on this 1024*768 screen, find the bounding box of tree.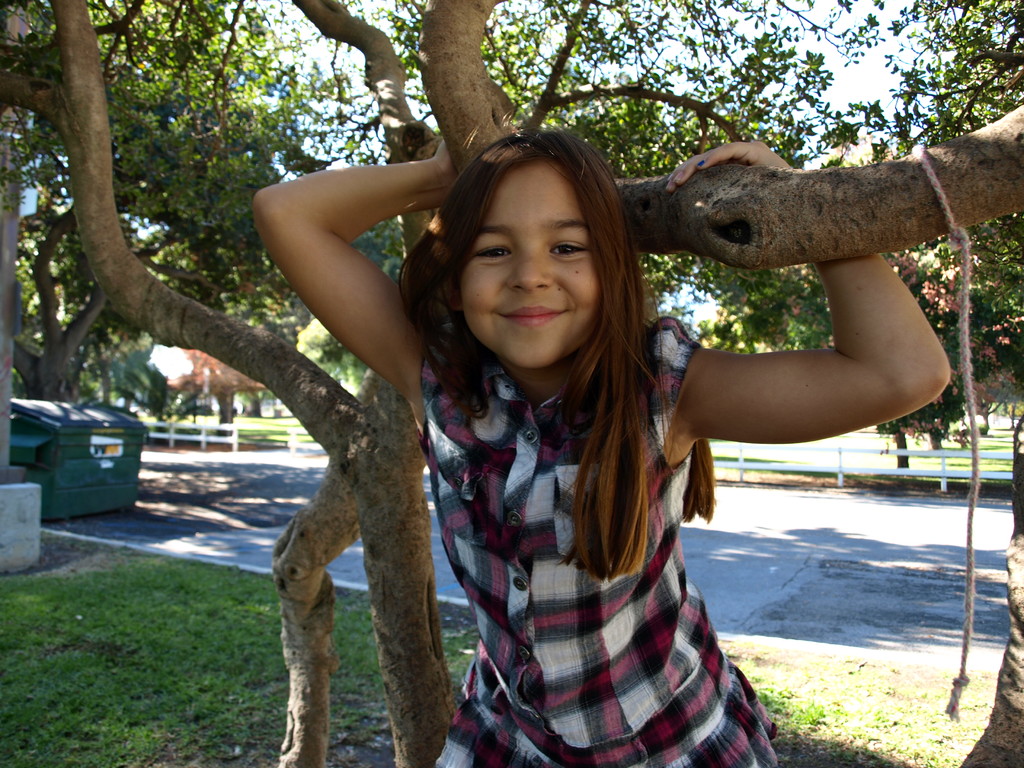
Bounding box: {"x1": 0, "y1": 0, "x2": 515, "y2": 767}.
